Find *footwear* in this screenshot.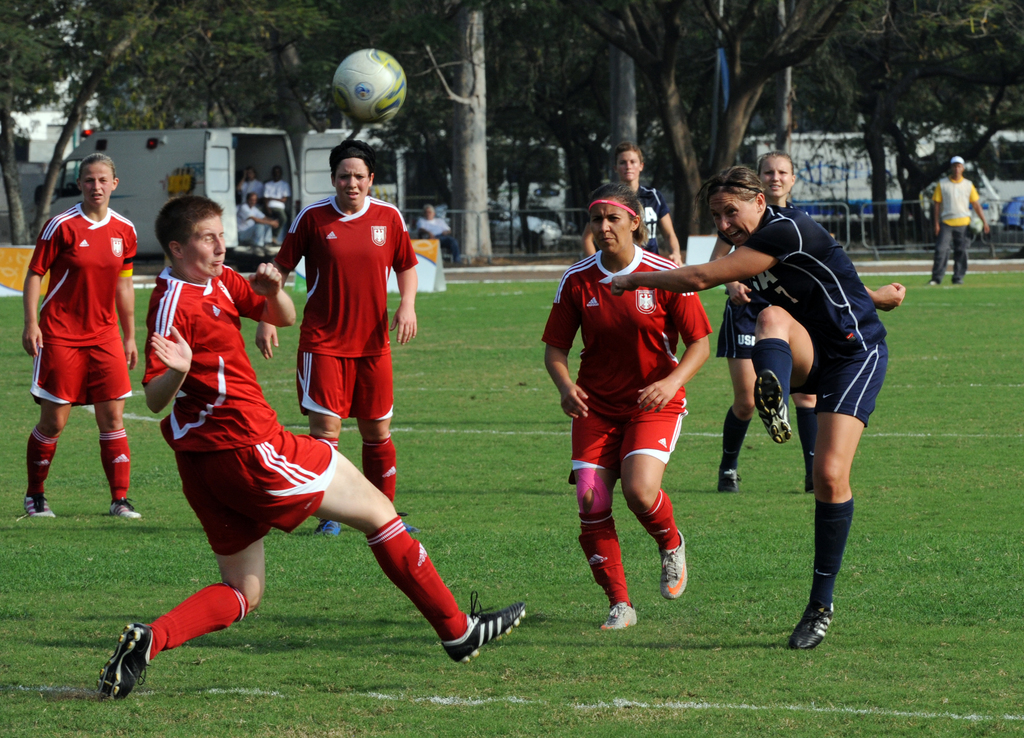
The bounding box for *footwear* is [x1=719, y1=469, x2=739, y2=492].
